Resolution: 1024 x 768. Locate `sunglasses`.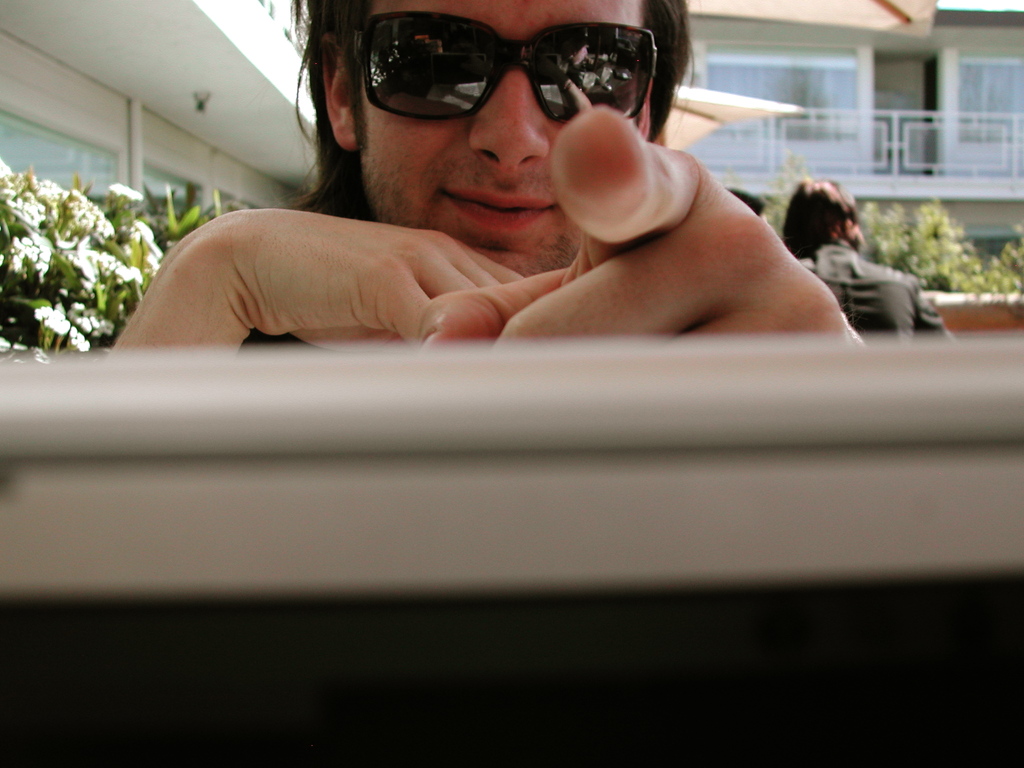
box(345, 20, 659, 125).
